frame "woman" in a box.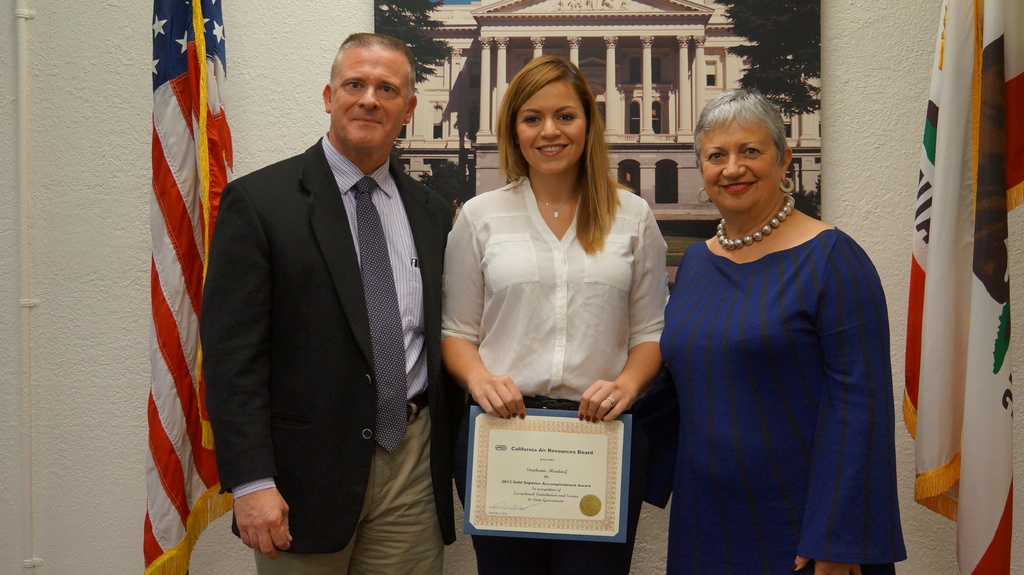
<region>439, 52, 673, 574</region>.
